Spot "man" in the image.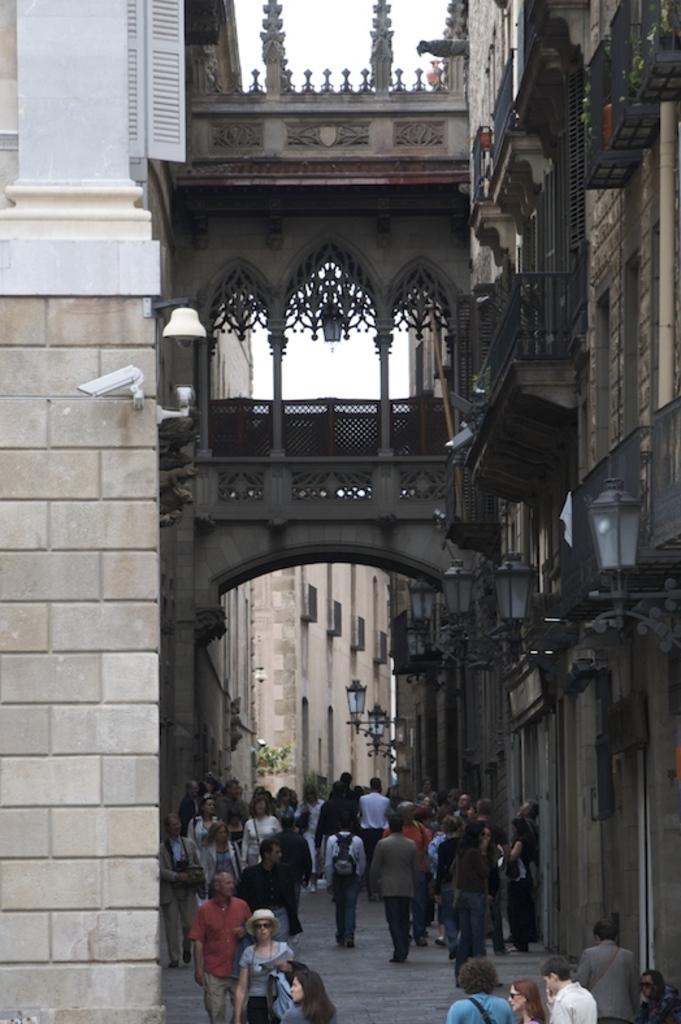
"man" found at <region>217, 778, 253, 829</region>.
